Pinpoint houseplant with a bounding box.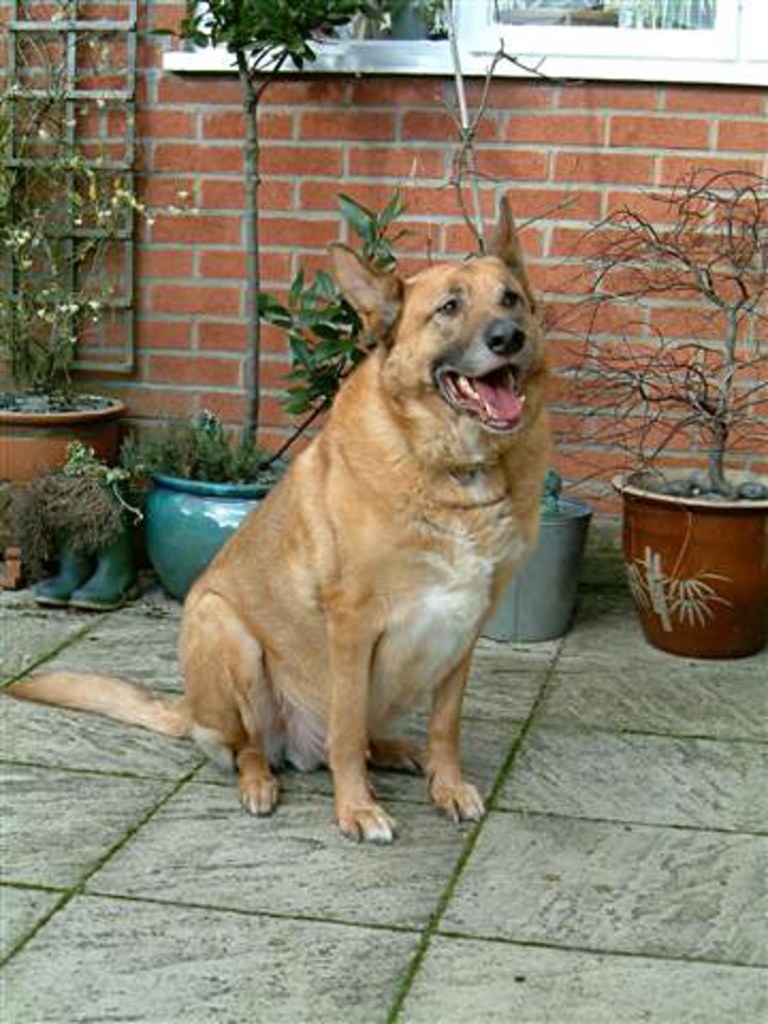
bbox=(544, 156, 766, 663).
